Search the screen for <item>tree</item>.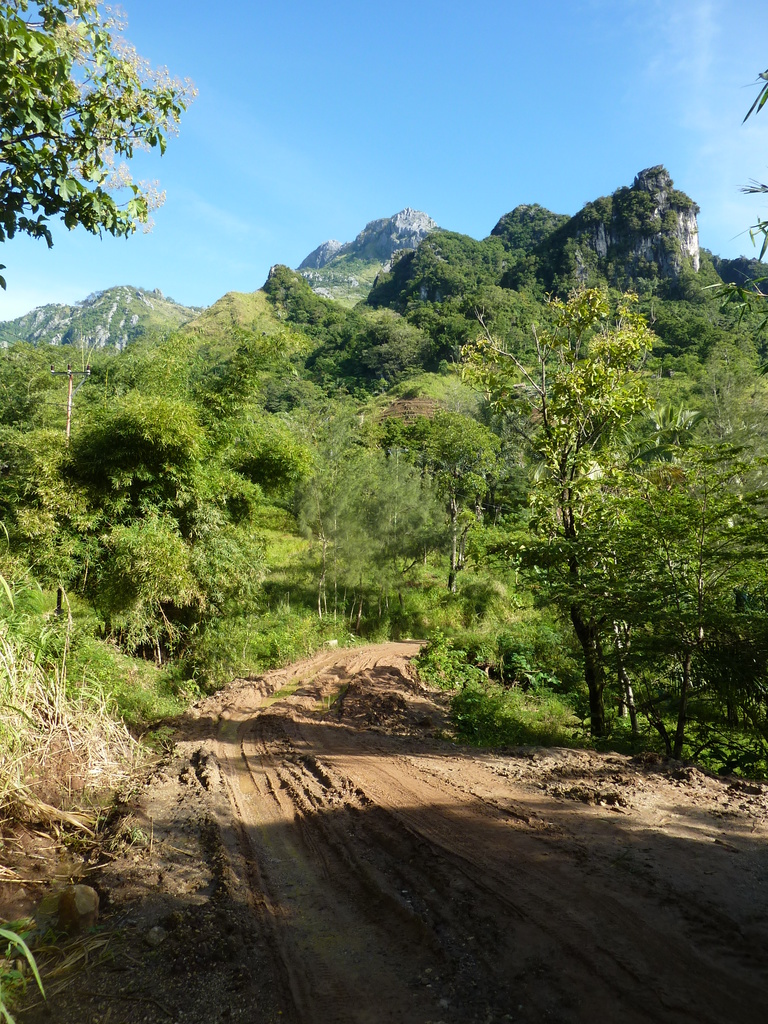
Found at <region>305, 301, 426, 385</region>.
